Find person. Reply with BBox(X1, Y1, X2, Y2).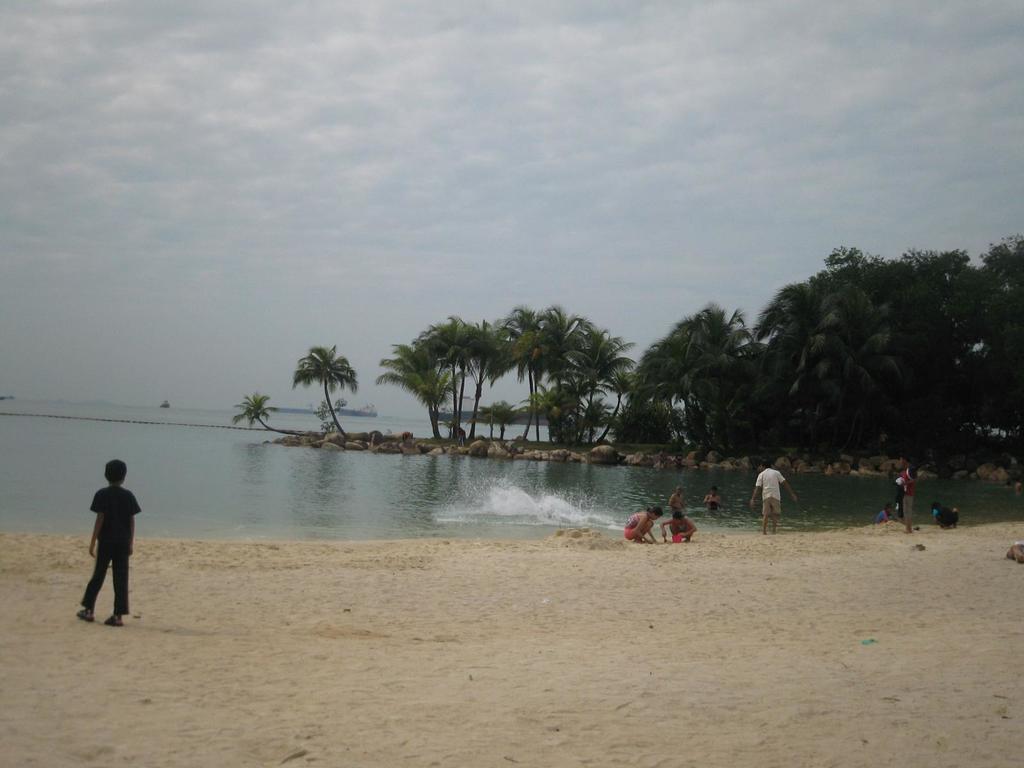
BBox(68, 462, 133, 616).
